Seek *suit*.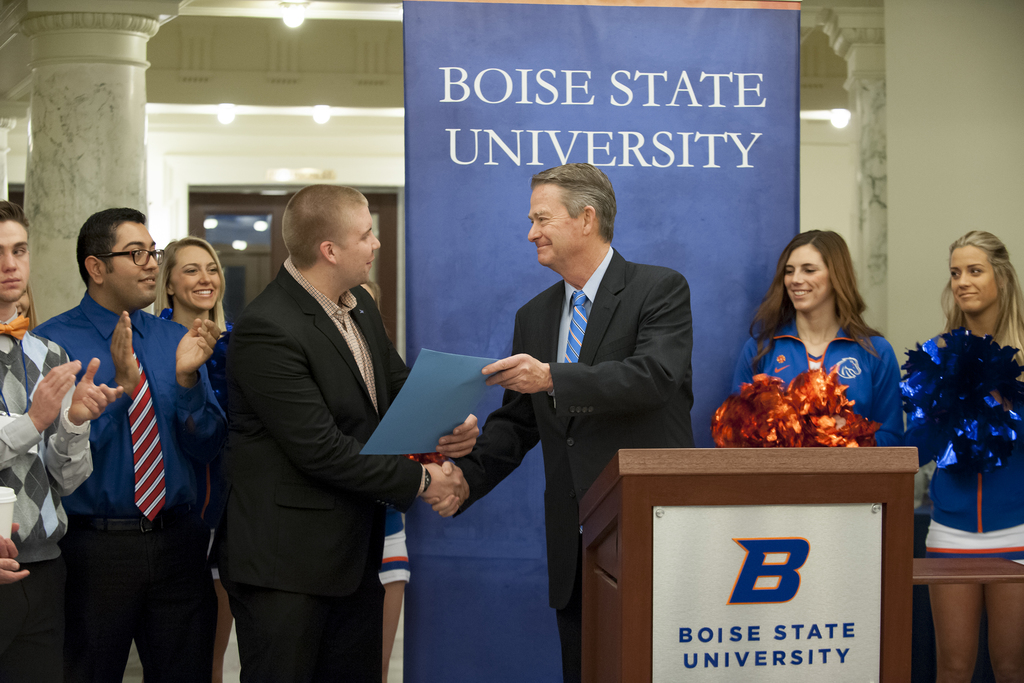
select_region(200, 151, 435, 682).
